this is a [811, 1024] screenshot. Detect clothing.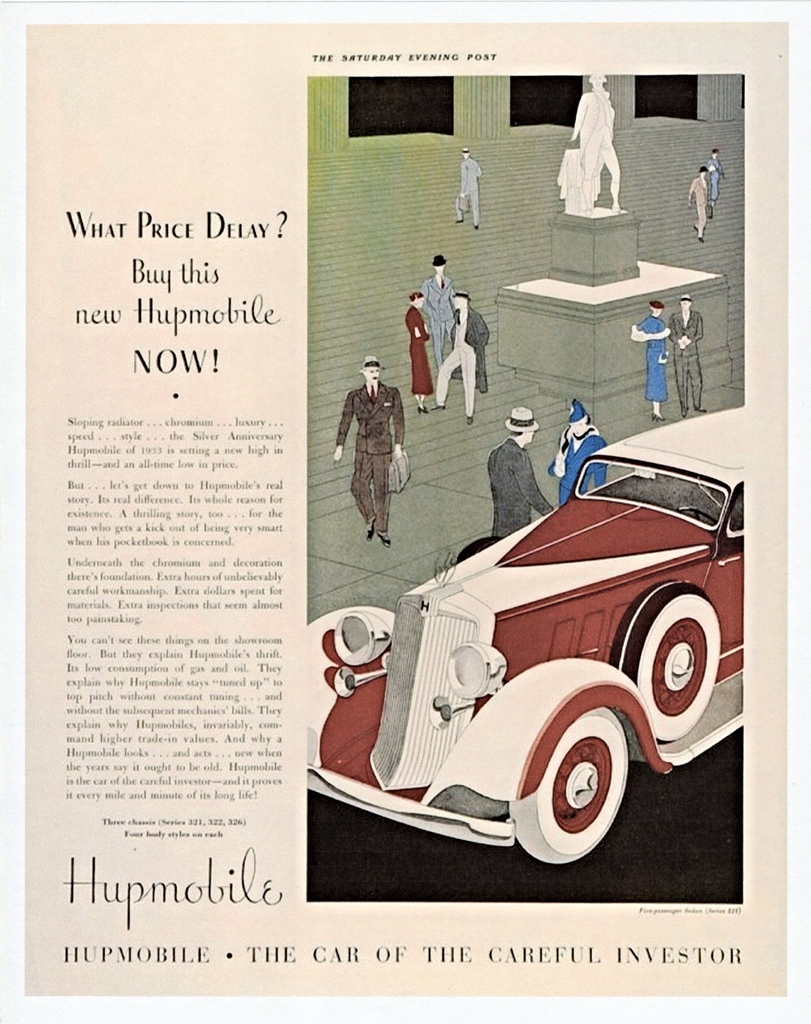
[left=563, top=82, right=624, bottom=211].
